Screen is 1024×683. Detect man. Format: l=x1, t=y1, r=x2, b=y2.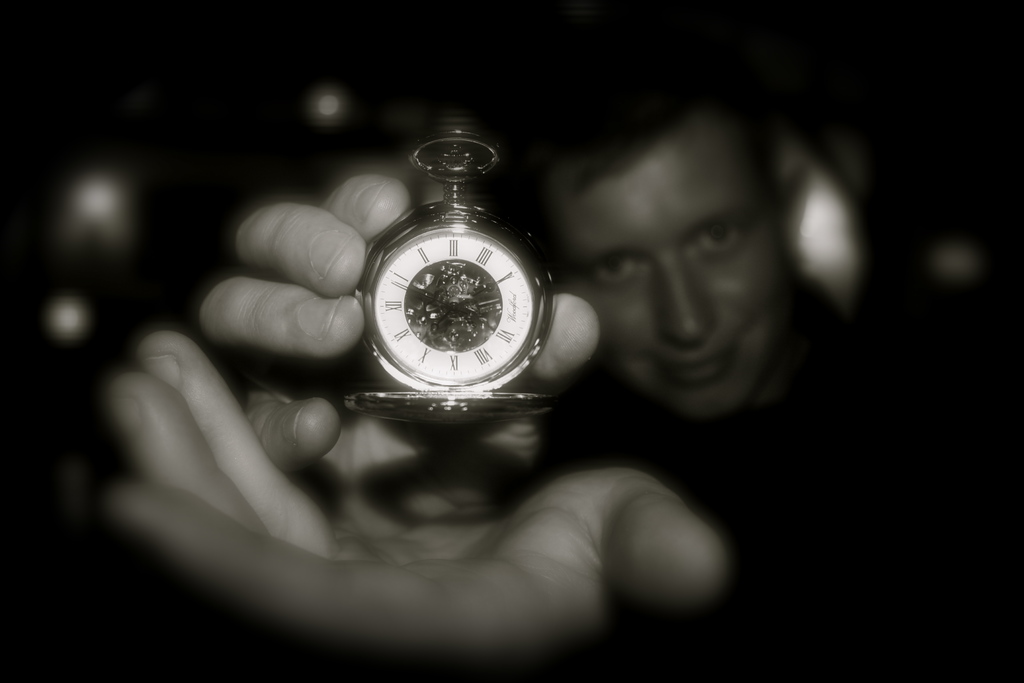
l=131, t=68, r=806, b=596.
